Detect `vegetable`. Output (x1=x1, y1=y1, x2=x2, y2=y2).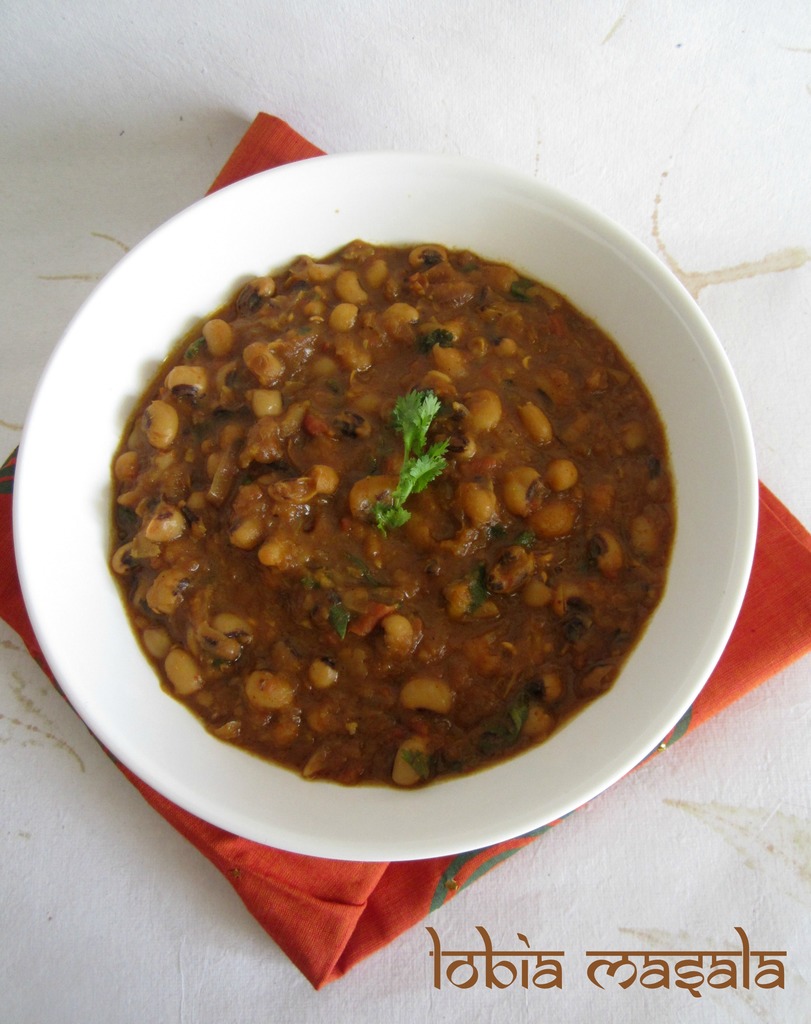
(x1=376, y1=389, x2=454, y2=534).
